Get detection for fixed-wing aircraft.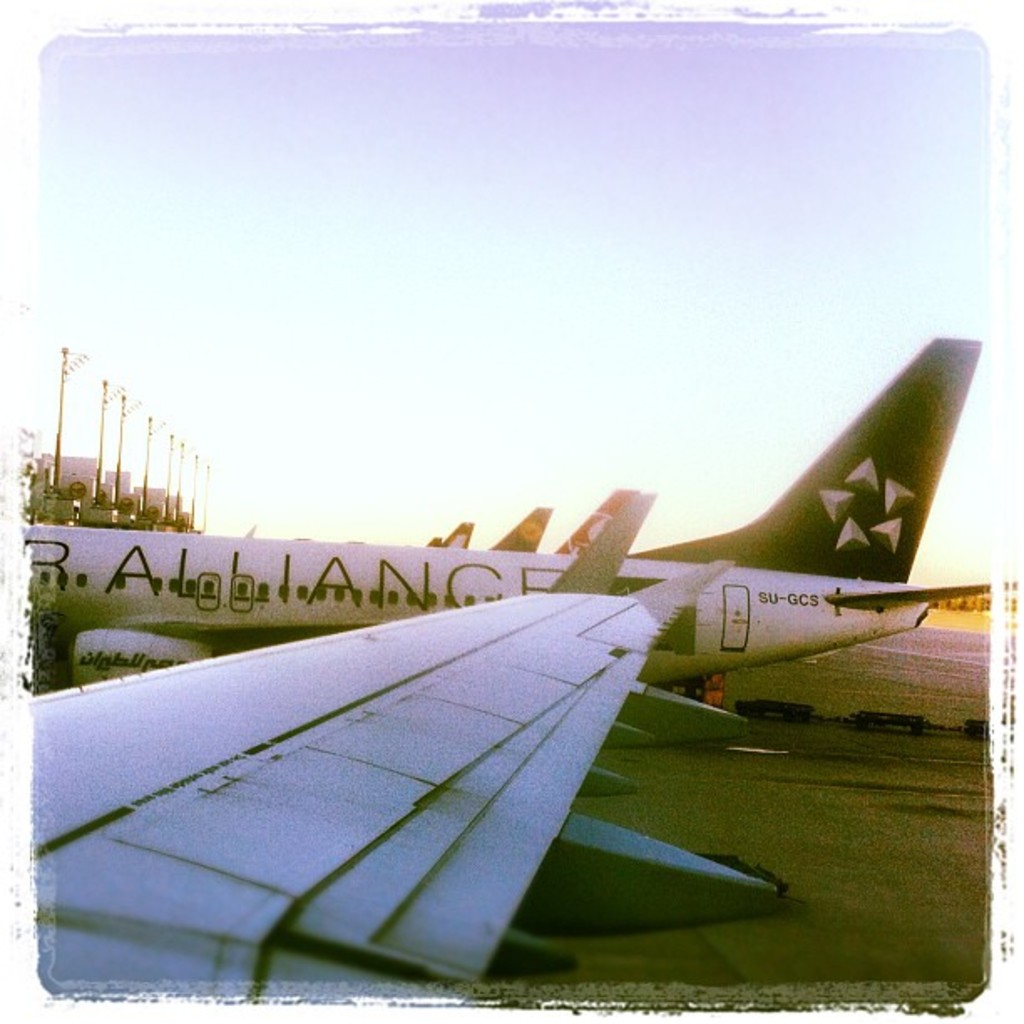
Detection: bbox=(550, 487, 639, 557).
